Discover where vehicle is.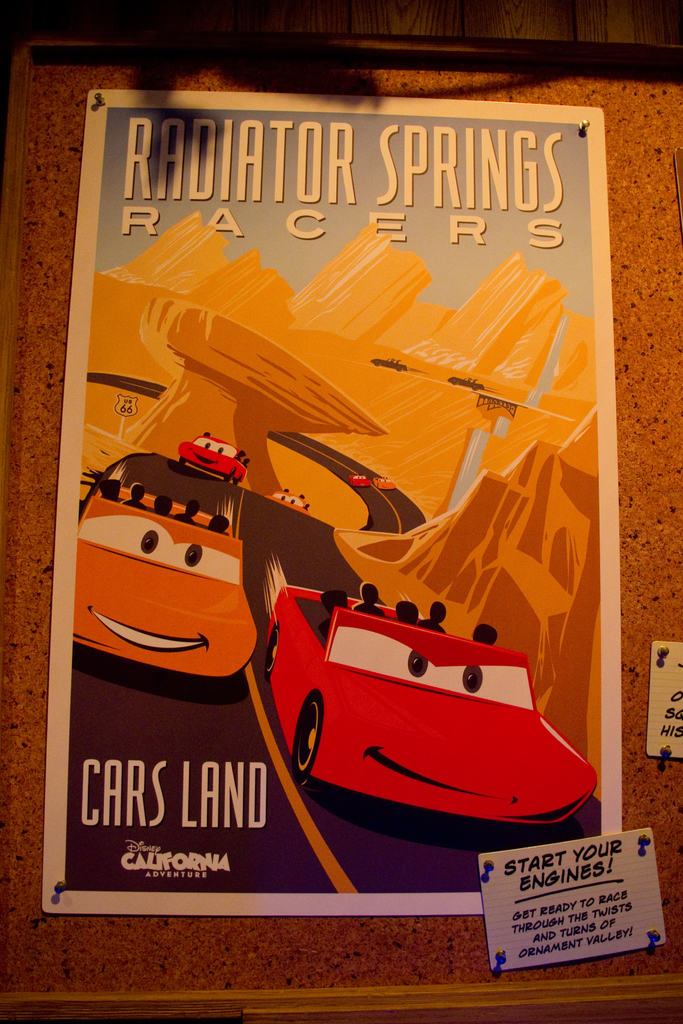
Discovered at bbox(177, 424, 258, 488).
